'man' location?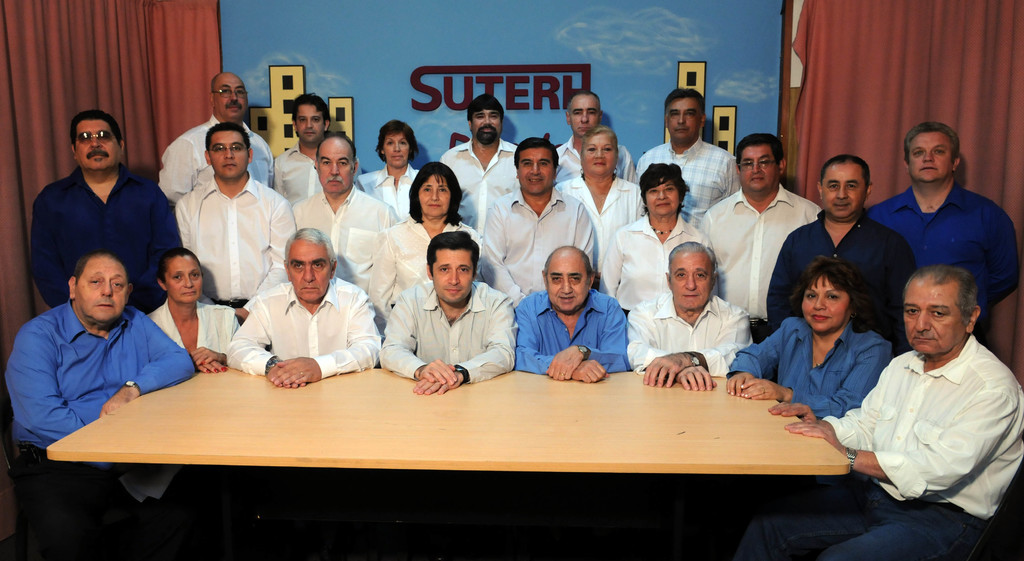
<box>626,237,753,395</box>
